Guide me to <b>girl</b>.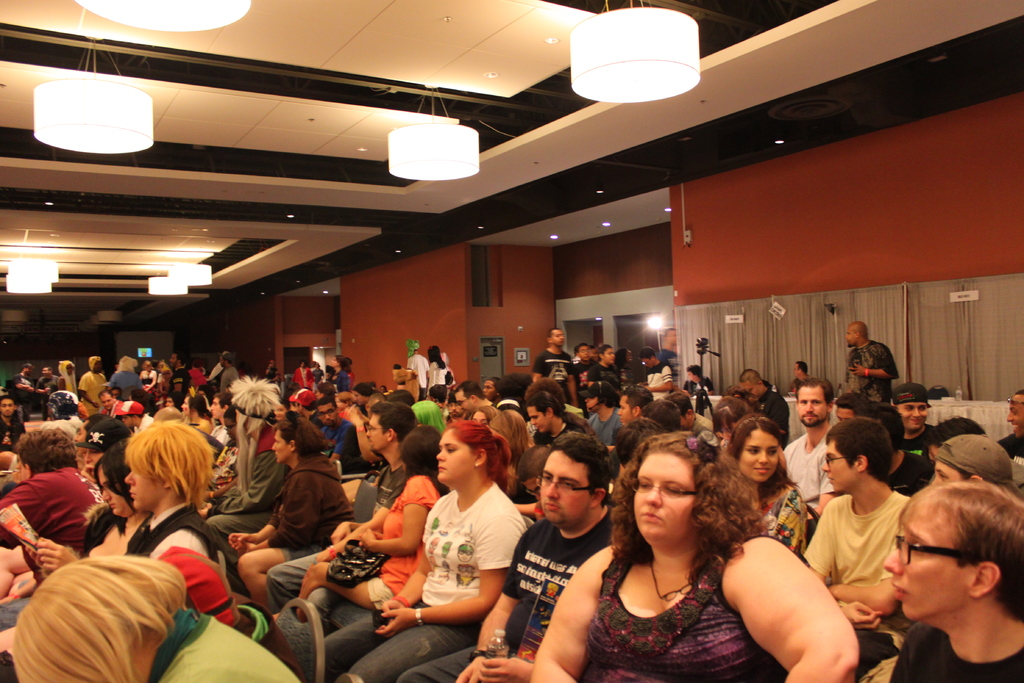
Guidance: region(724, 413, 808, 552).
